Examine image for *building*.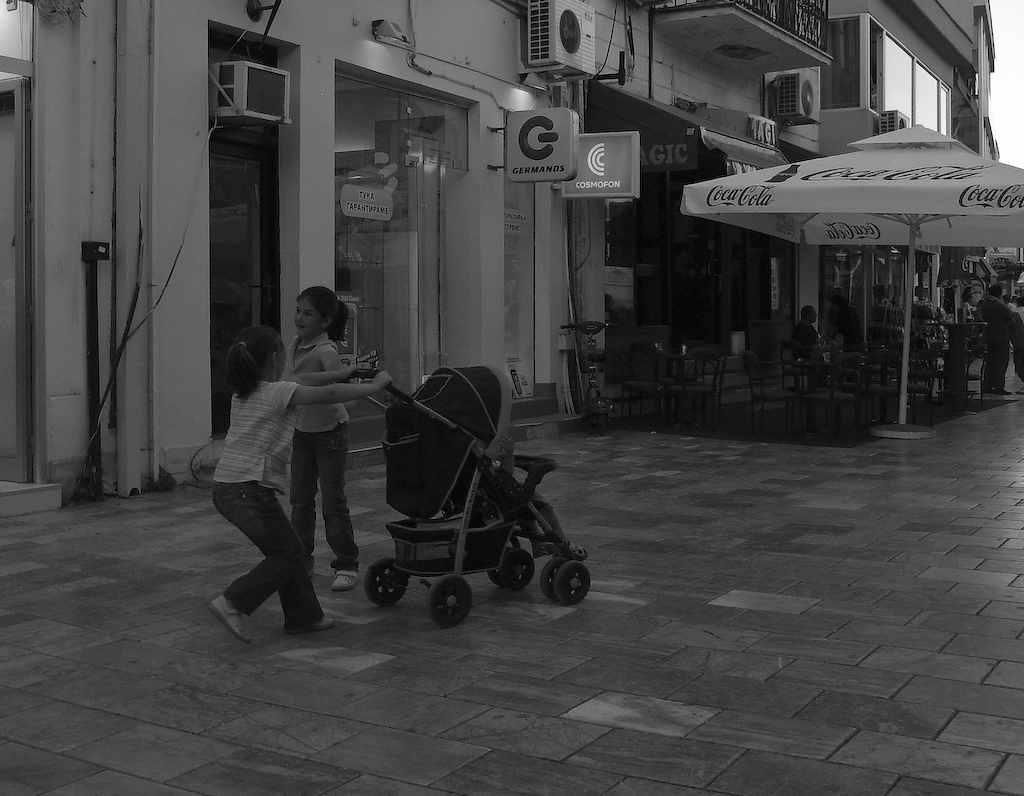
Examination result: 0,0,996,514.
